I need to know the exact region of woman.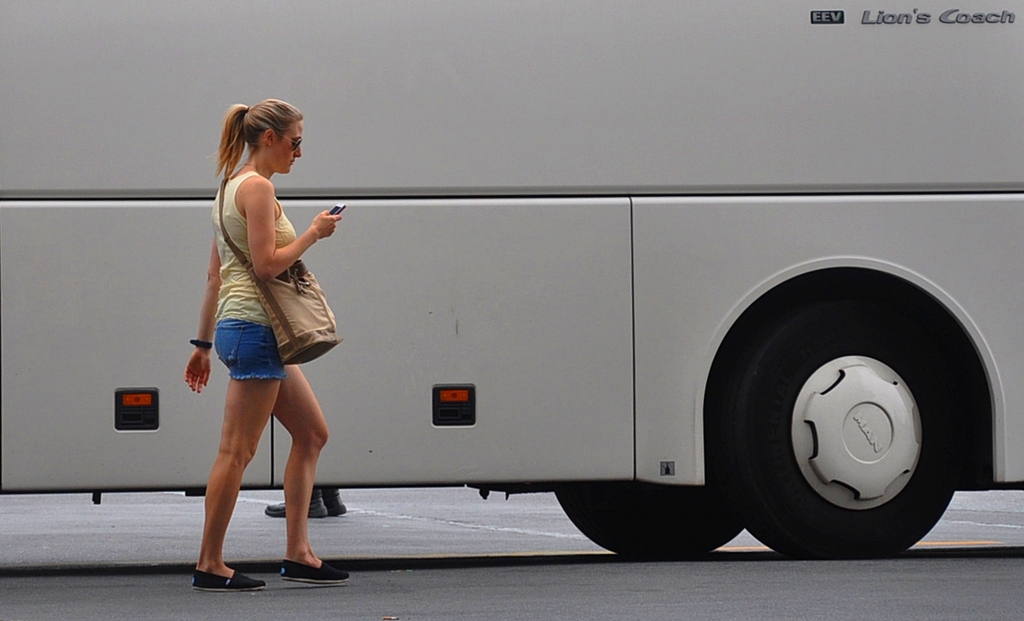
Region: [173, 94, 372, 598].
